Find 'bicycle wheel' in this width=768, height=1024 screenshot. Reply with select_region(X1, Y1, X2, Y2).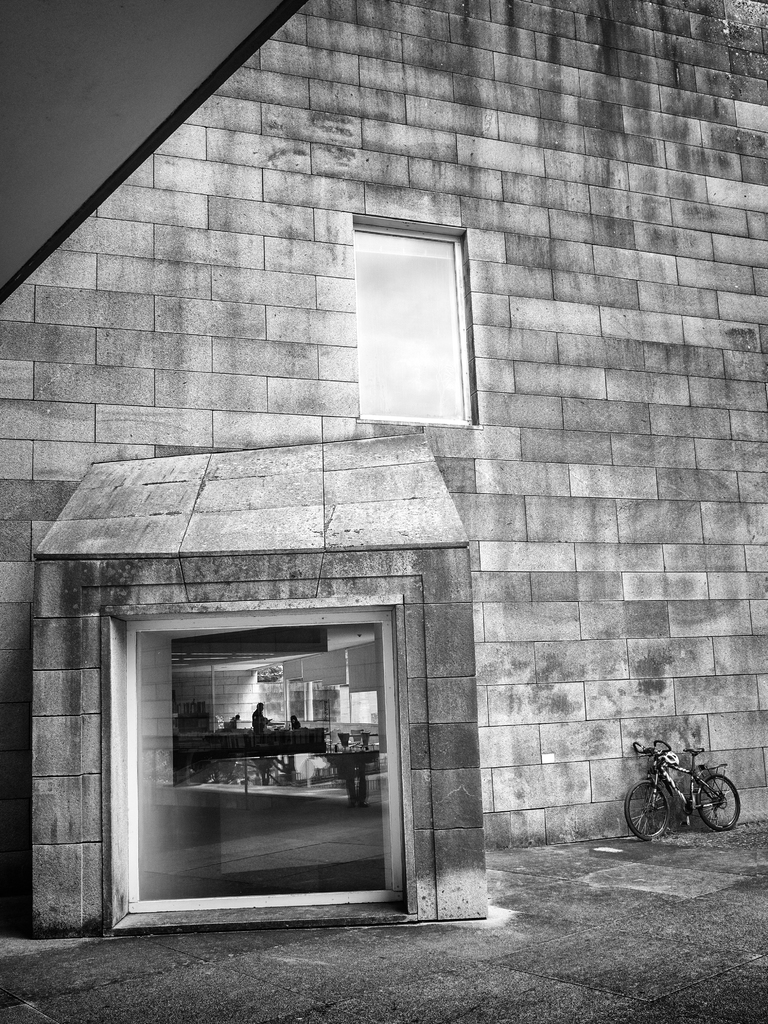
select_region(696, 773, 739, 835).
